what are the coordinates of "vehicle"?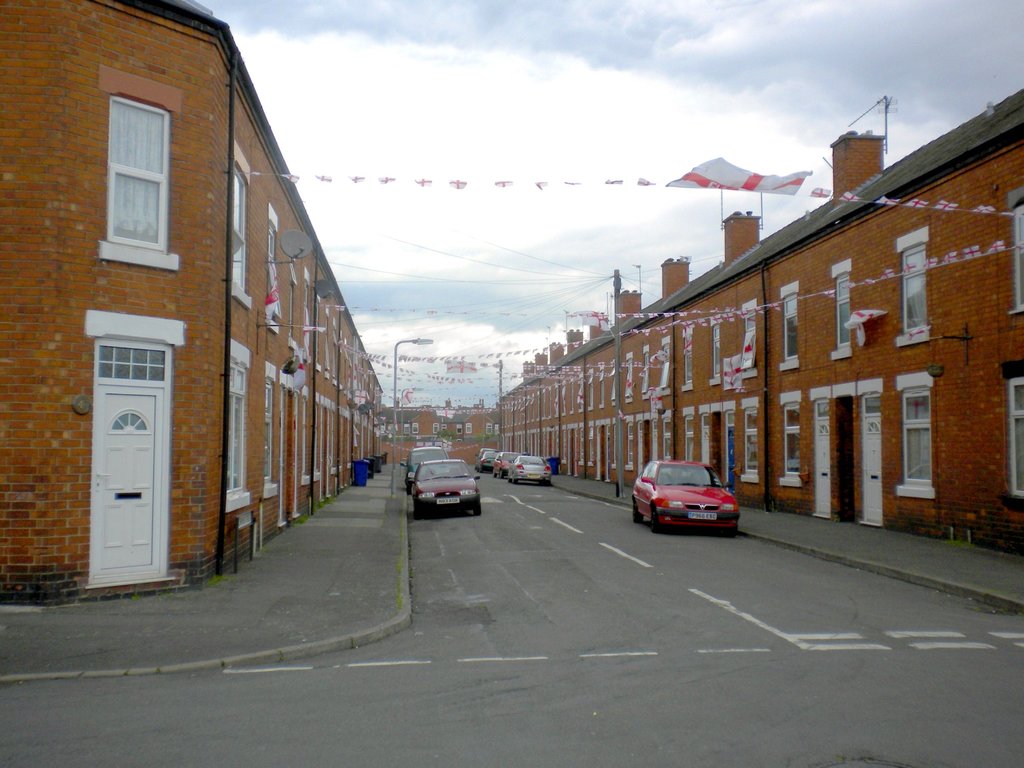
box=[409, 452, 480, 515].
